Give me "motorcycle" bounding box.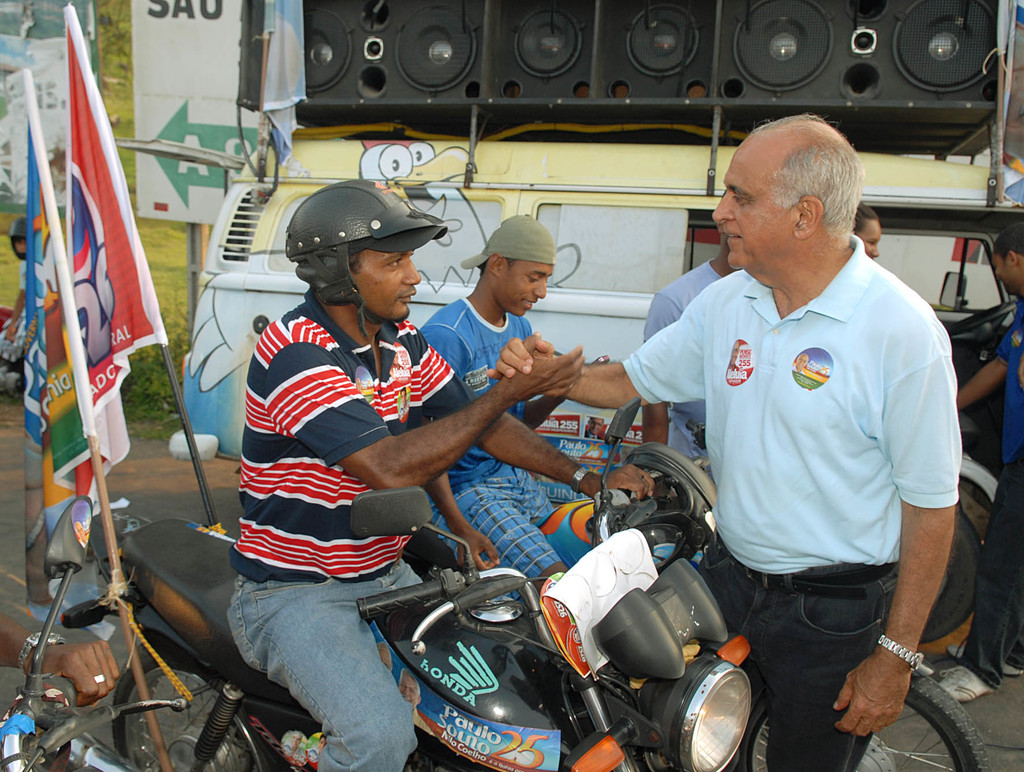
select_region(0, 494, 189, 771).
